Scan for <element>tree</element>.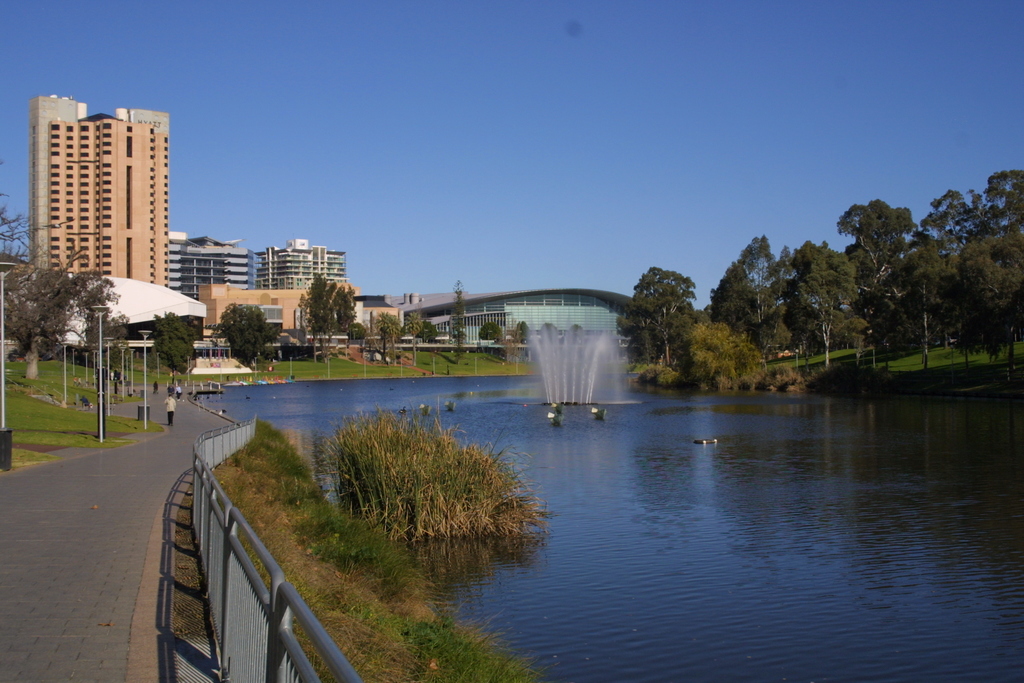
Scan result: x1=85, y1=309, x2=129, y2=369.
